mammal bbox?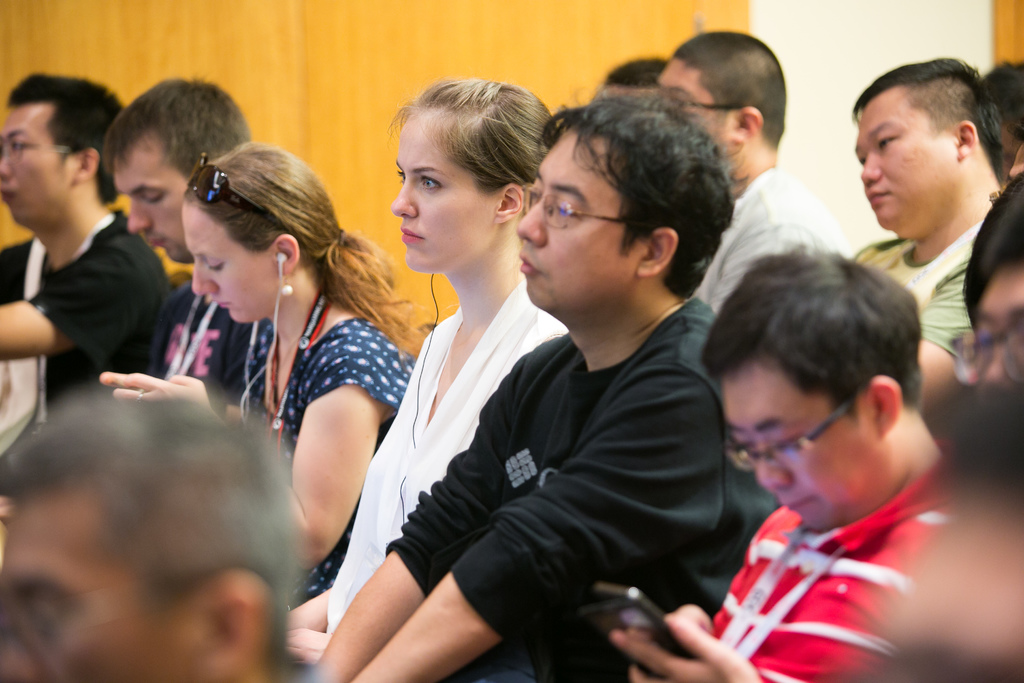
[x1=95, y1=142, x2=434, y2=682]
